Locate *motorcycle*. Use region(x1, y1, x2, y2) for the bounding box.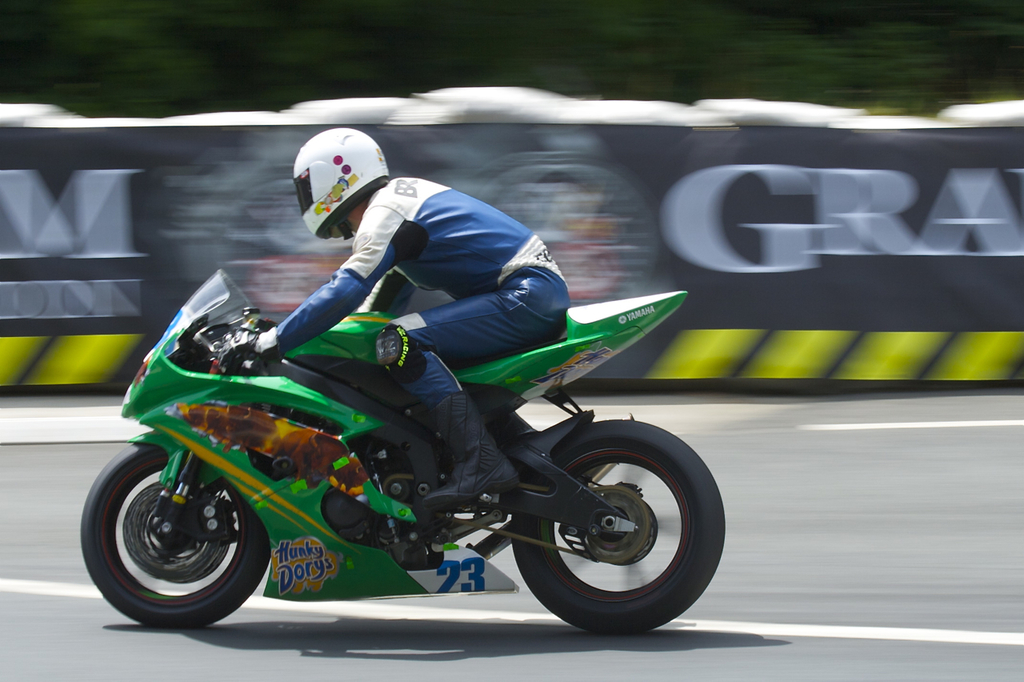
region(76, 260, 729, 648).
